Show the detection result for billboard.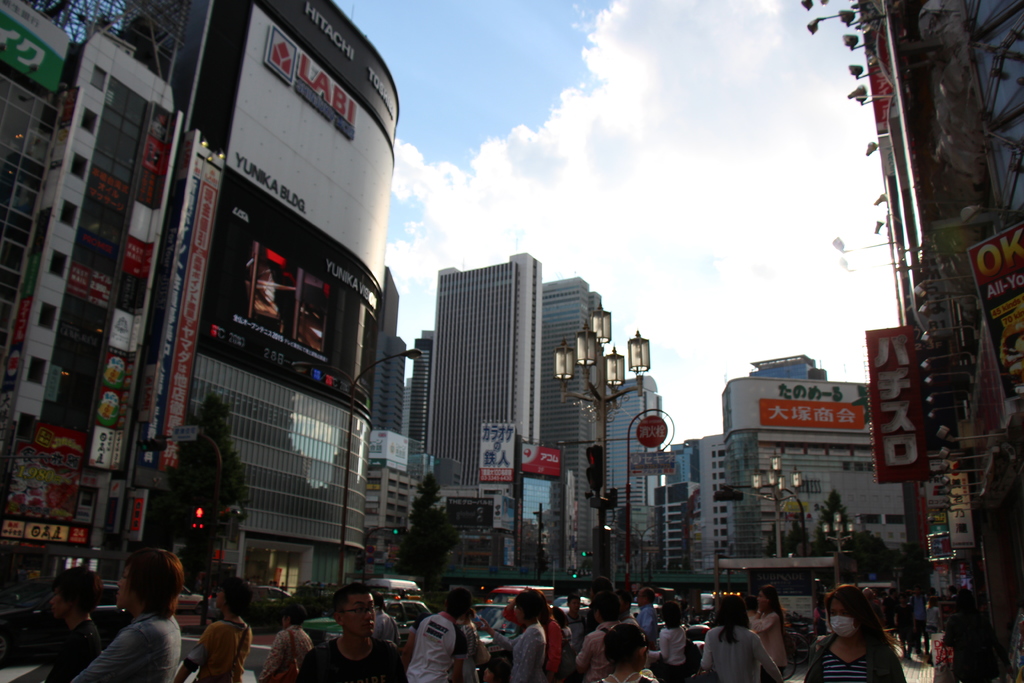
<bbox>200, 168, 387, 409</bbox>.
